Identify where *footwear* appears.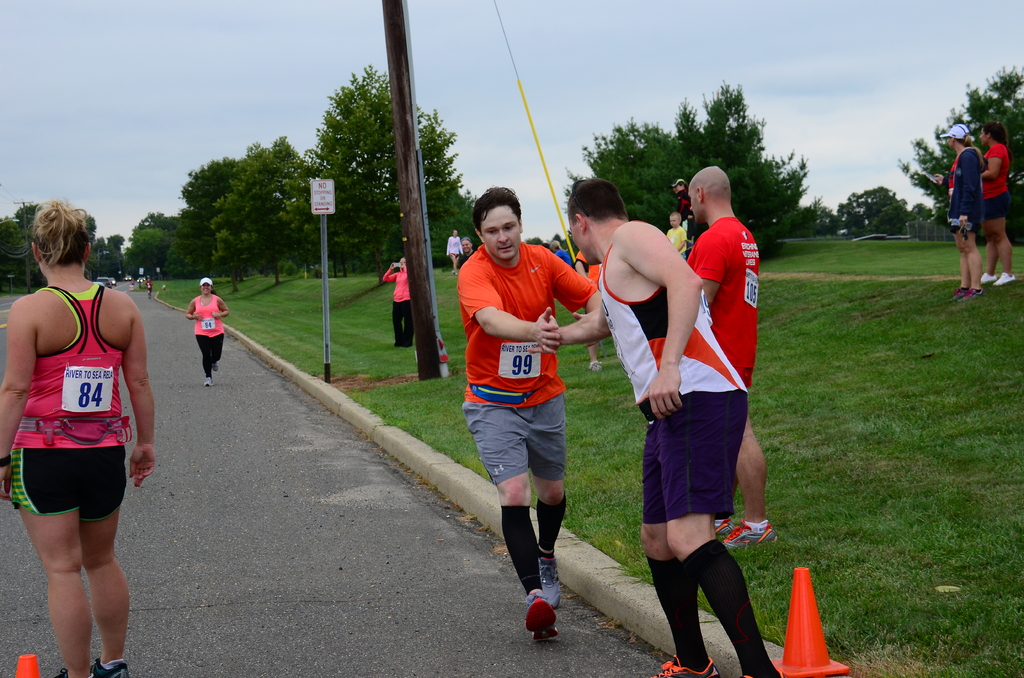
Appears at crop(54, 670, 66, 677).
